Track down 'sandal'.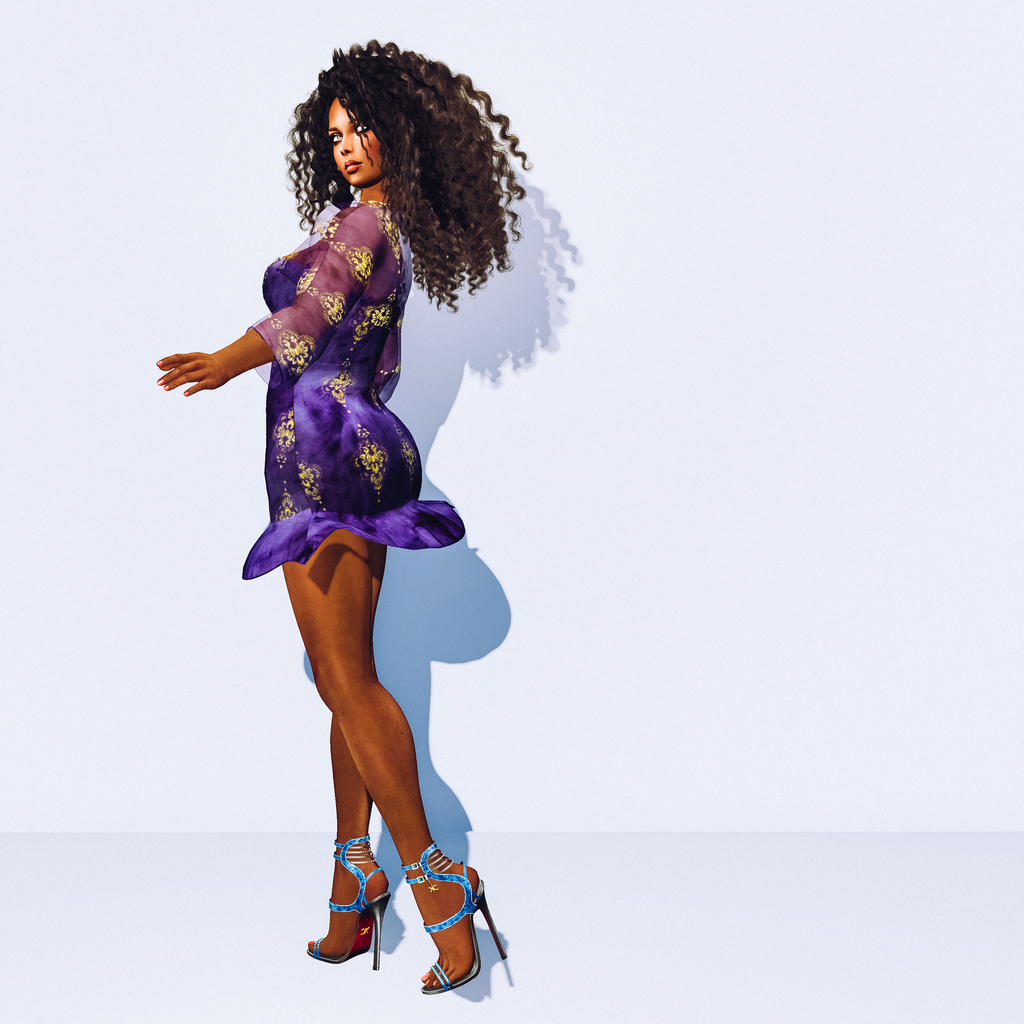
Tracked to [x1=308, y1=834, x2=394, y2=966].
